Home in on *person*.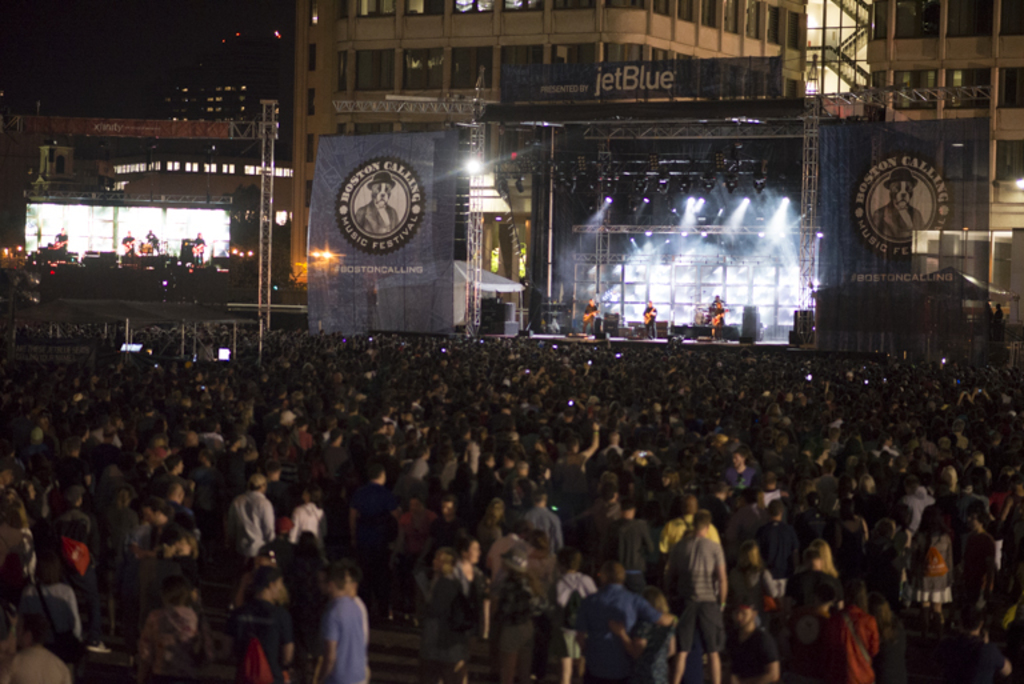
Homed in at Rect(147, 225, 153, 252).
